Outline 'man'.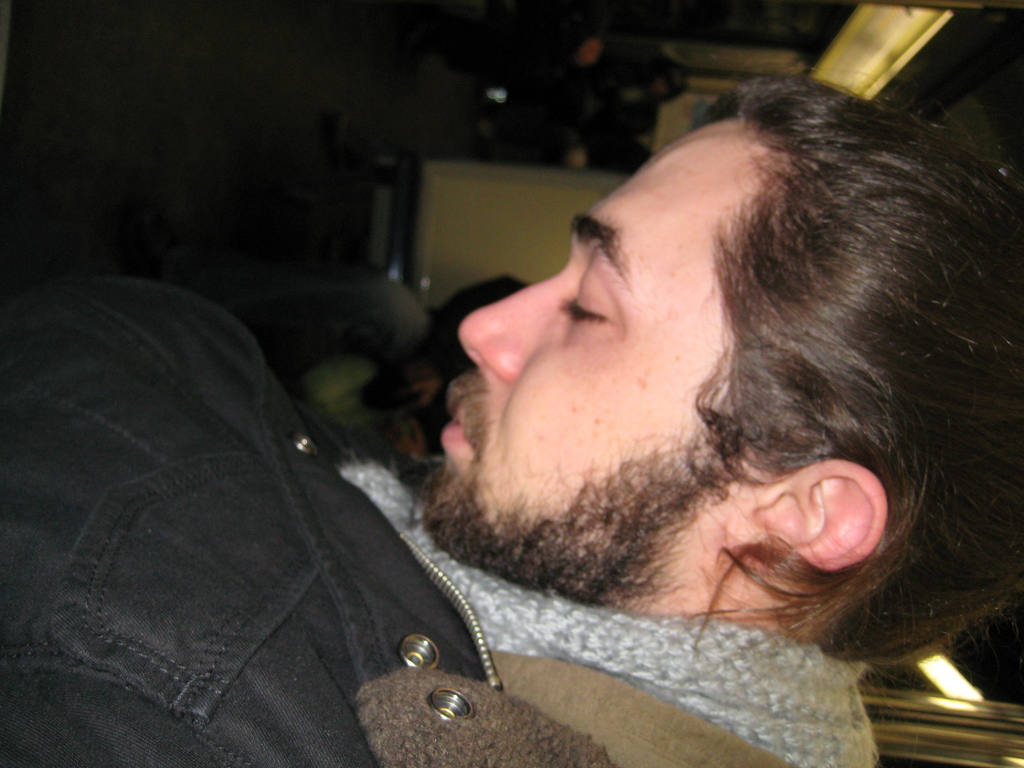
Outline: 0:66:1023:767.
